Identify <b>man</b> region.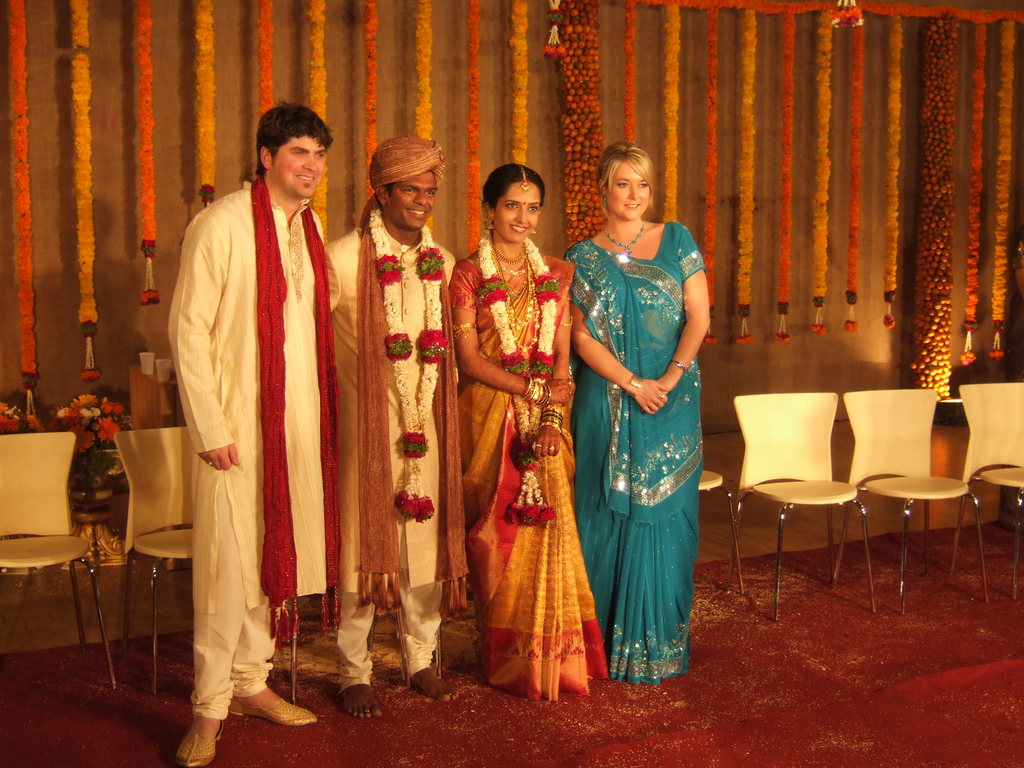
Region: {"left": 318, "top": 135, "right": 464, "bottom": 722}.
